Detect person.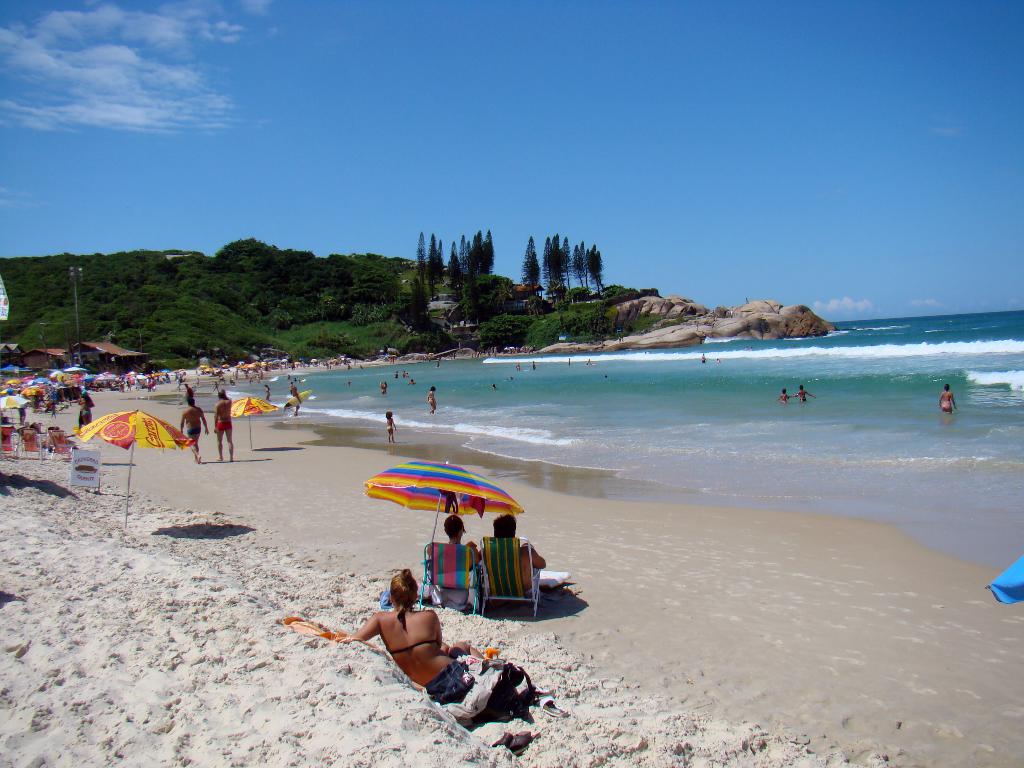
Detected at region(491, 508, 547, 590).
